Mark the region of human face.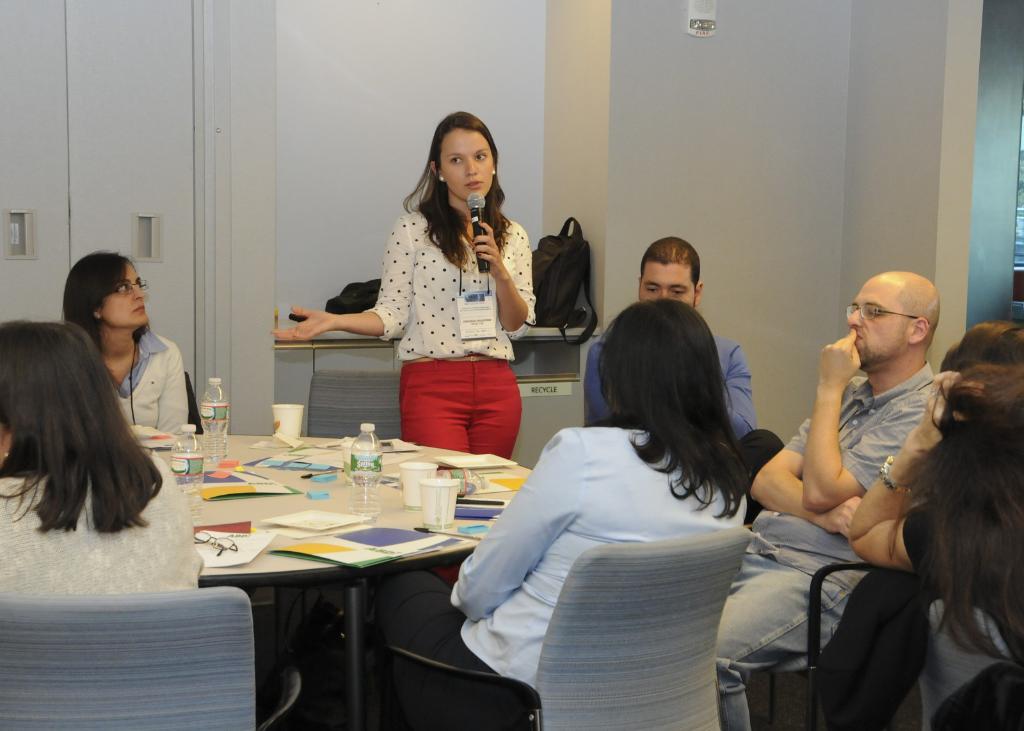
Region: x1=442 y1=130 x2=493 y2=202.
